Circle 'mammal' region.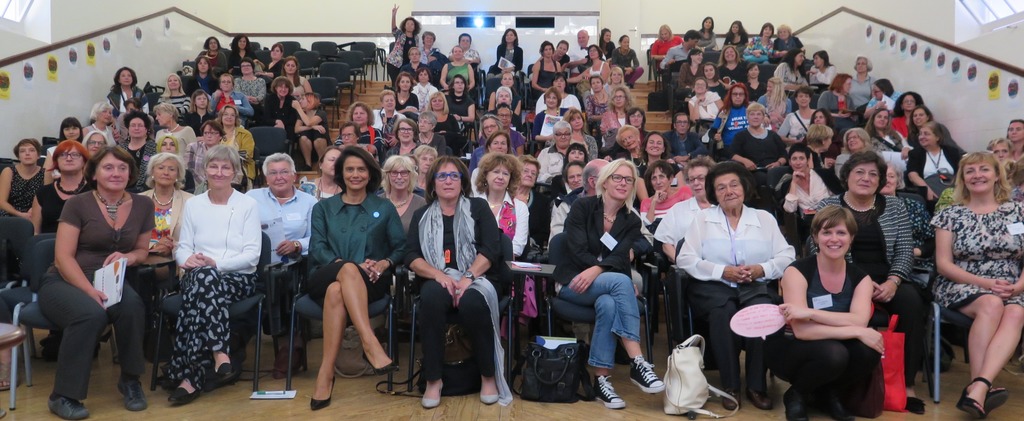
Region: box=[711, 43, 751, 79].
